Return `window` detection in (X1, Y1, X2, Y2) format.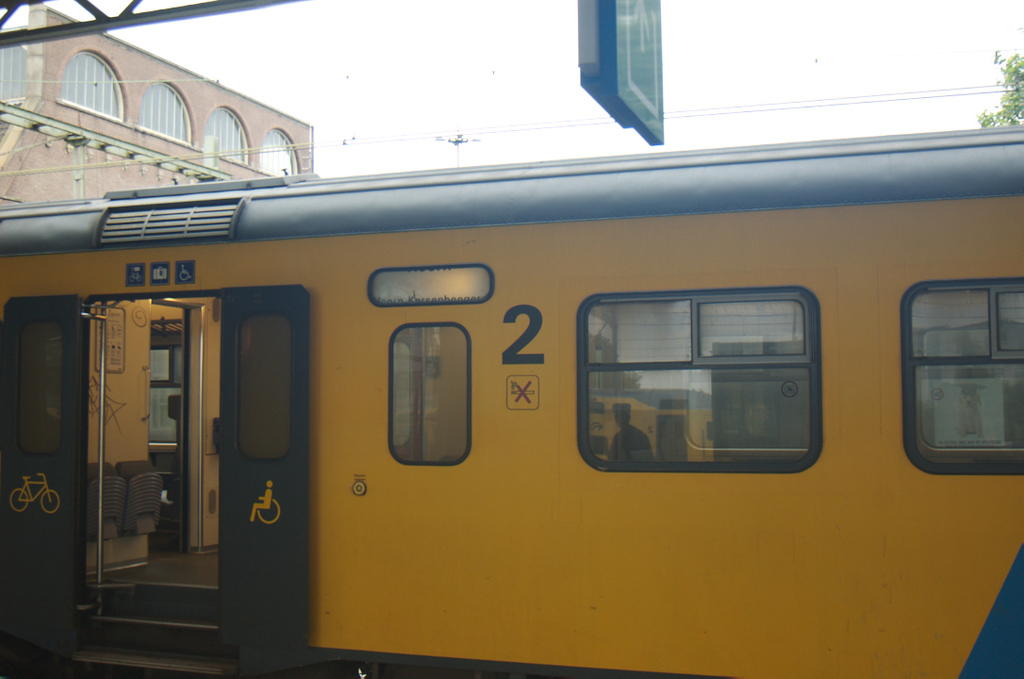
(146, 339, 180, 451).
